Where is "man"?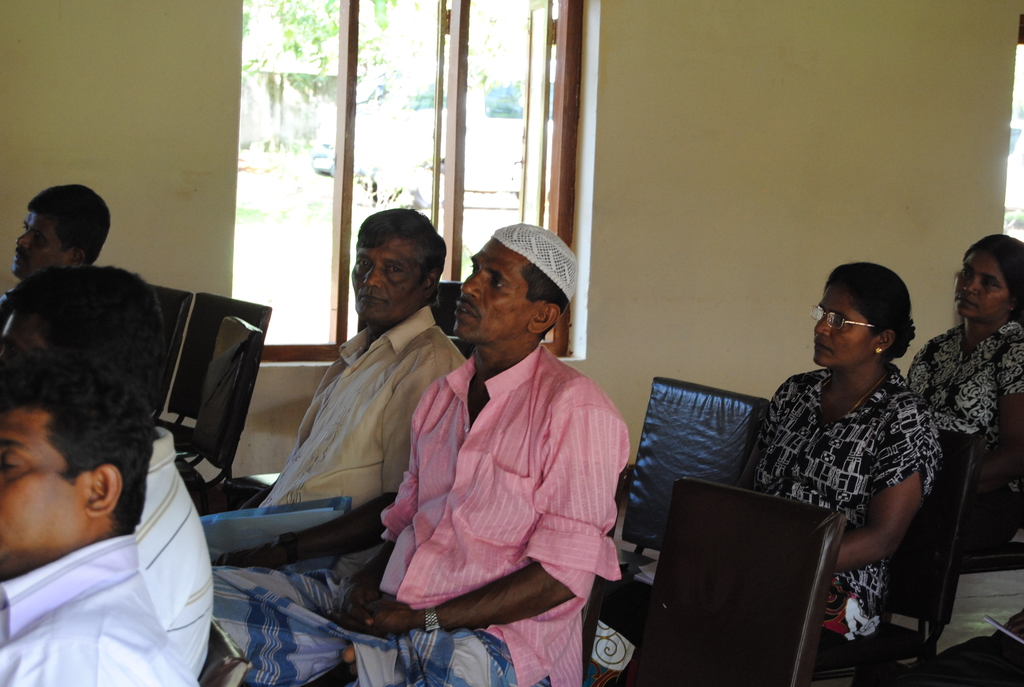
rect(1, 340, 194, 686).
